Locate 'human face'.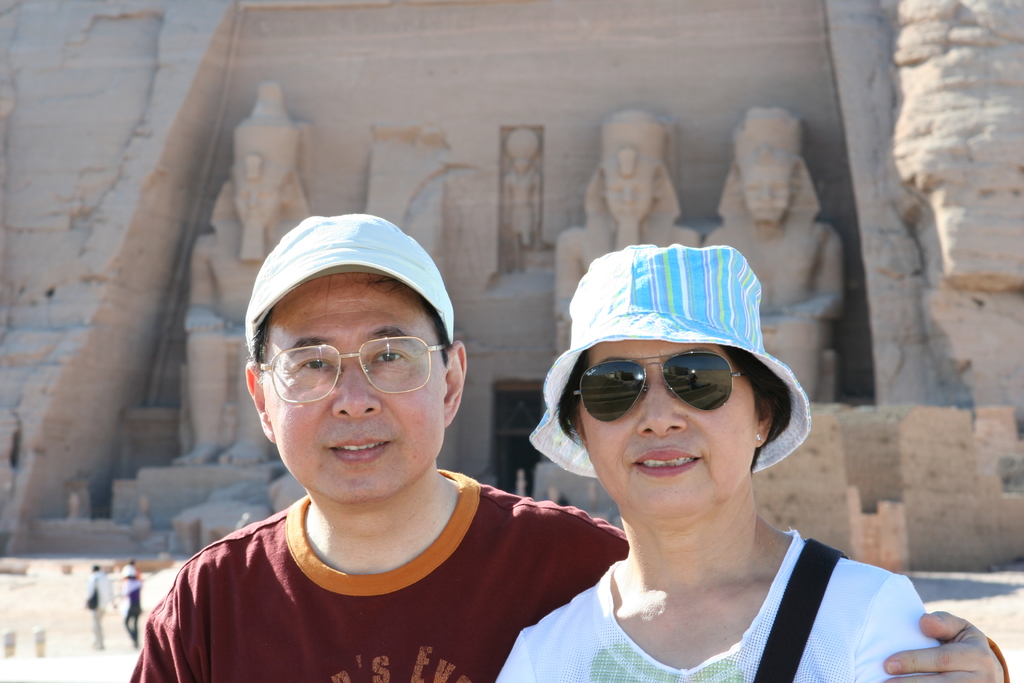
Bounding box: [left=265, top=277, right=446, bottom=502].
